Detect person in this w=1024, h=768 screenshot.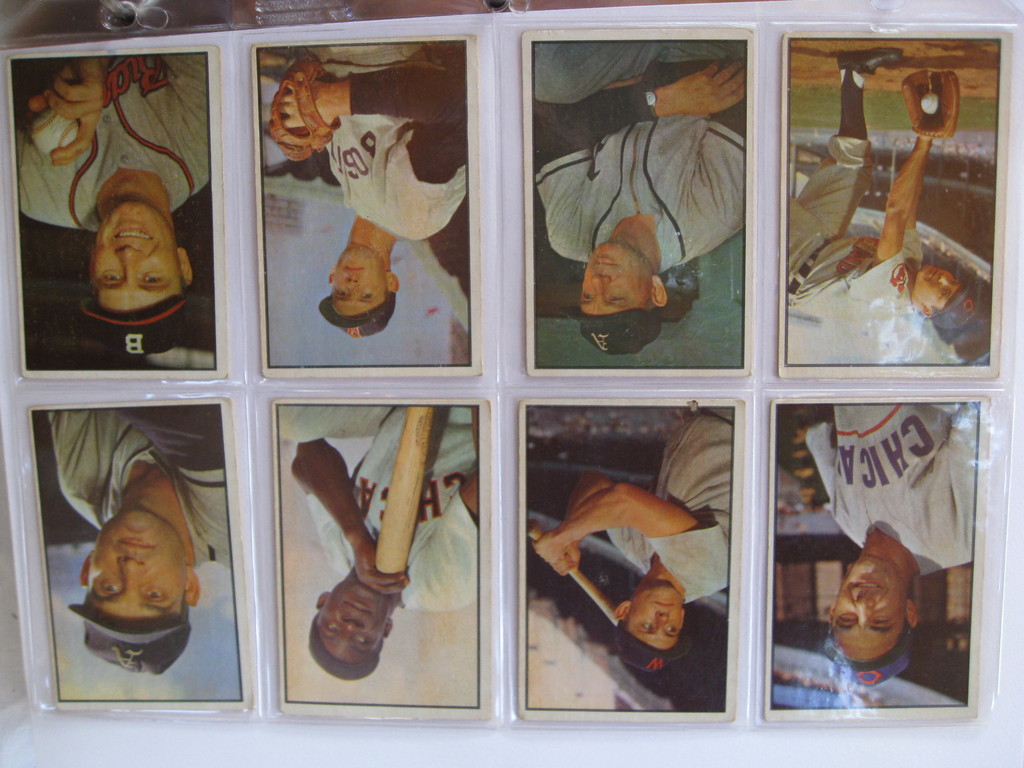
Detection: 772/404/975/712.
